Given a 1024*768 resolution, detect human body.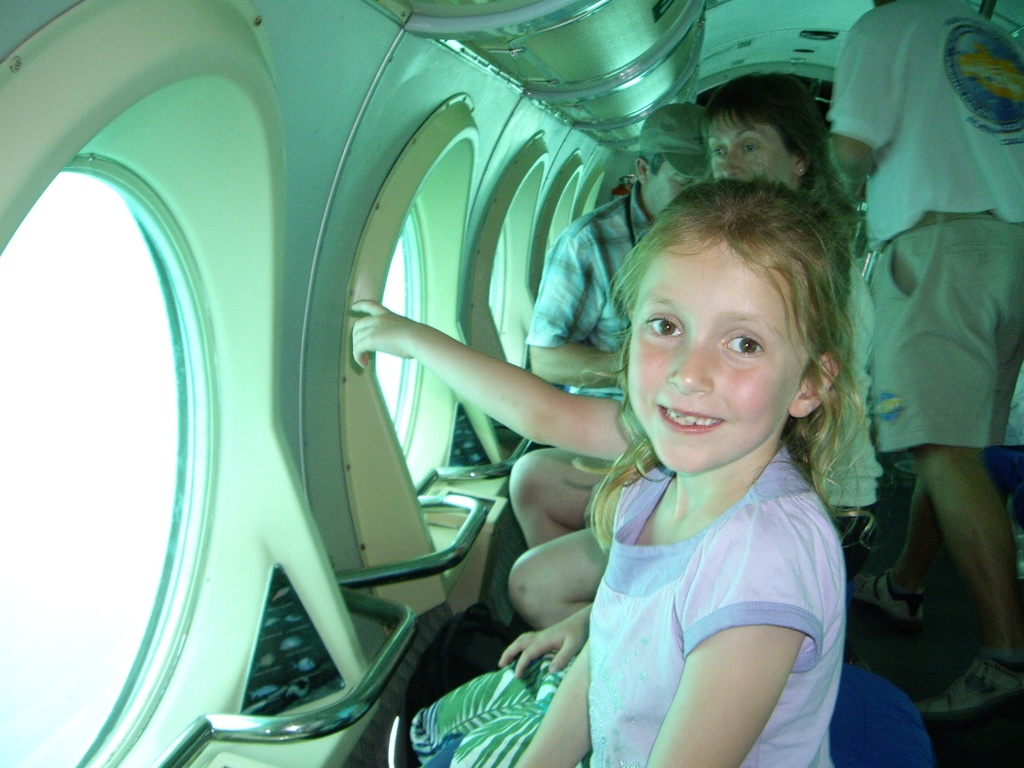
[520,185,653,398].
